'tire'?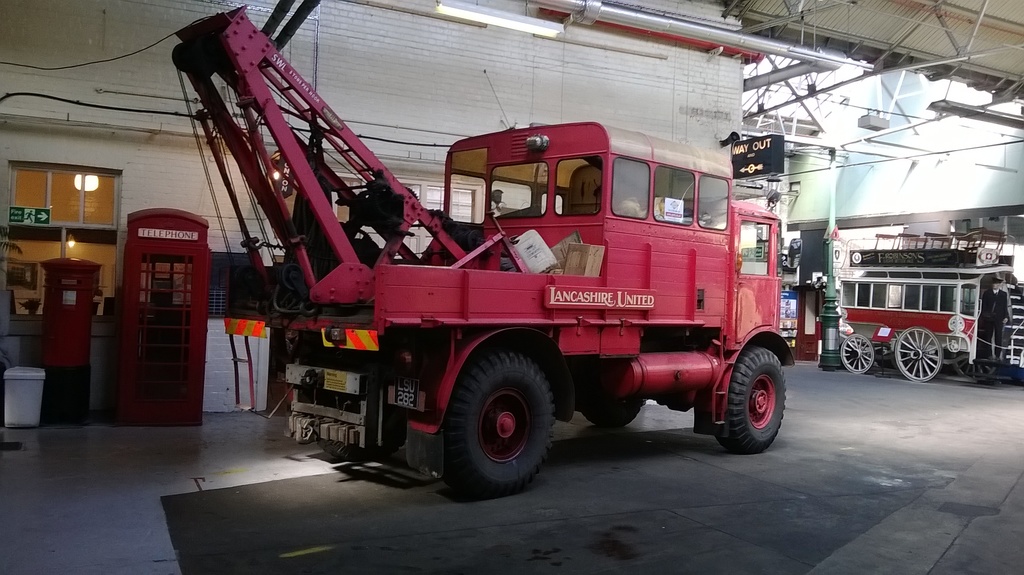
Rect(835, 332, 874, 374)
